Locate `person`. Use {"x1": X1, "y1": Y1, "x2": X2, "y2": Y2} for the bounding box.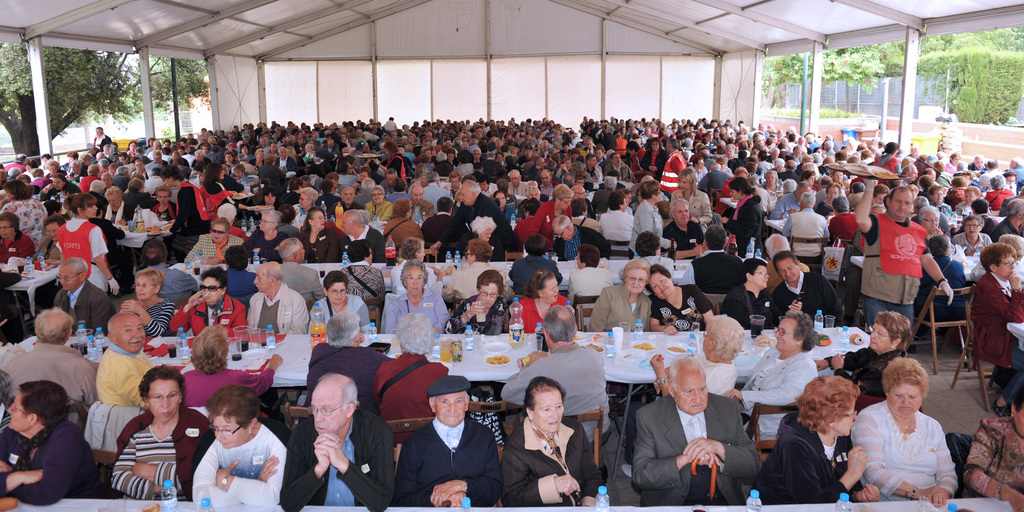
{"x1": 529, "y1": 185, "x2": 572, "y2": 248}.
